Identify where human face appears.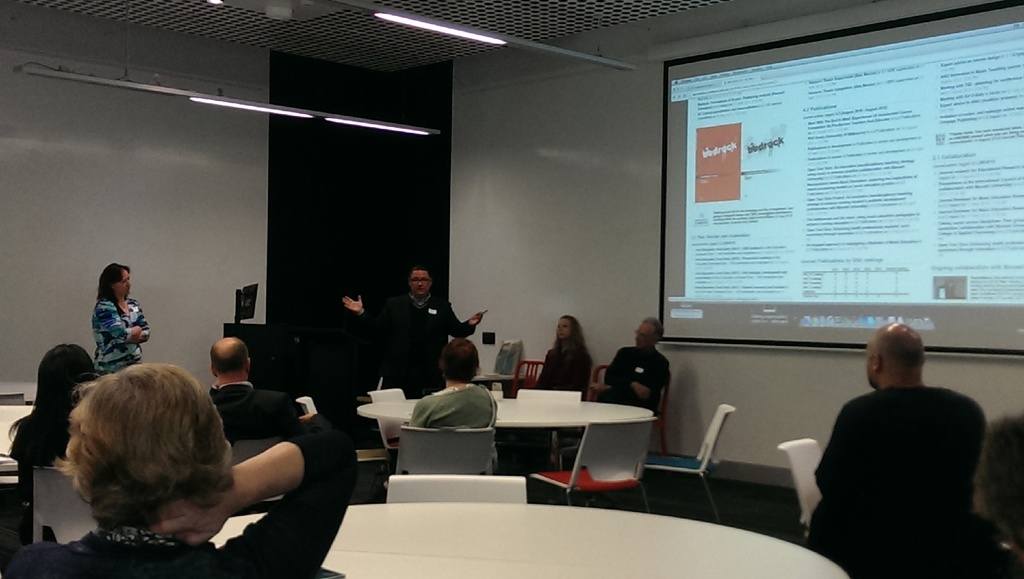
Appears at (x1=558, y1=320, x2=576, y2=342).
